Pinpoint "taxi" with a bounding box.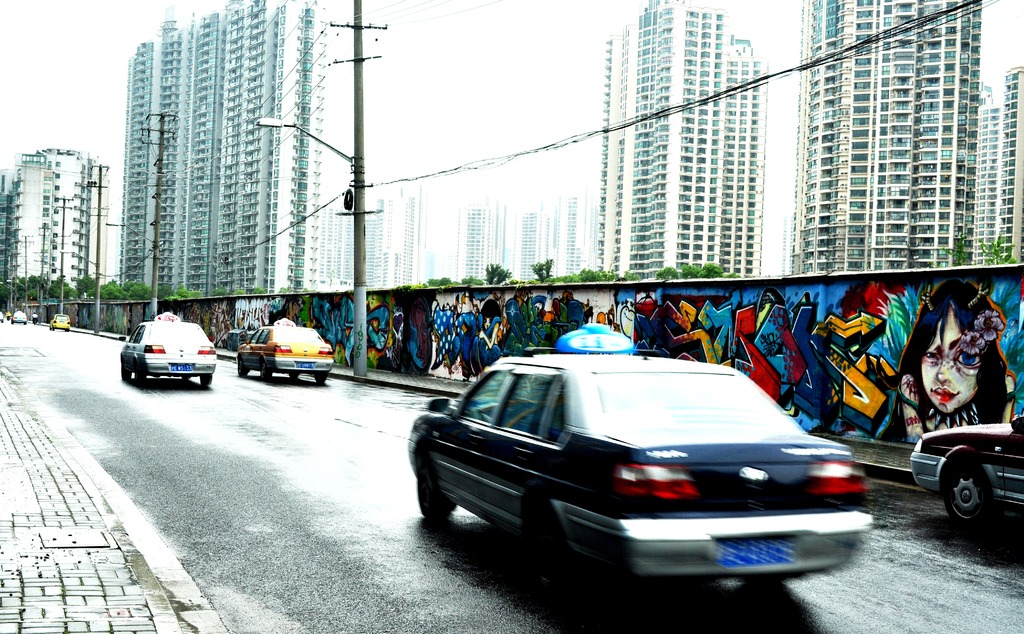
bbox=(234, 317, 341, 383).
